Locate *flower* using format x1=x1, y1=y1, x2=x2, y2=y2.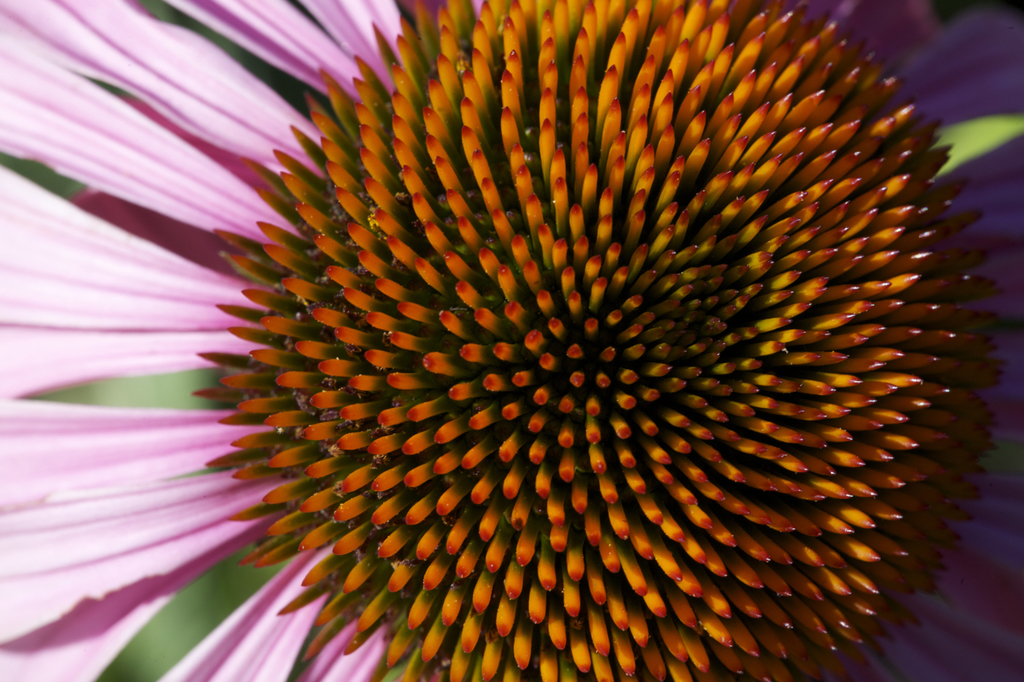
x1=69, y1=16, x2=1023, y2=681.
